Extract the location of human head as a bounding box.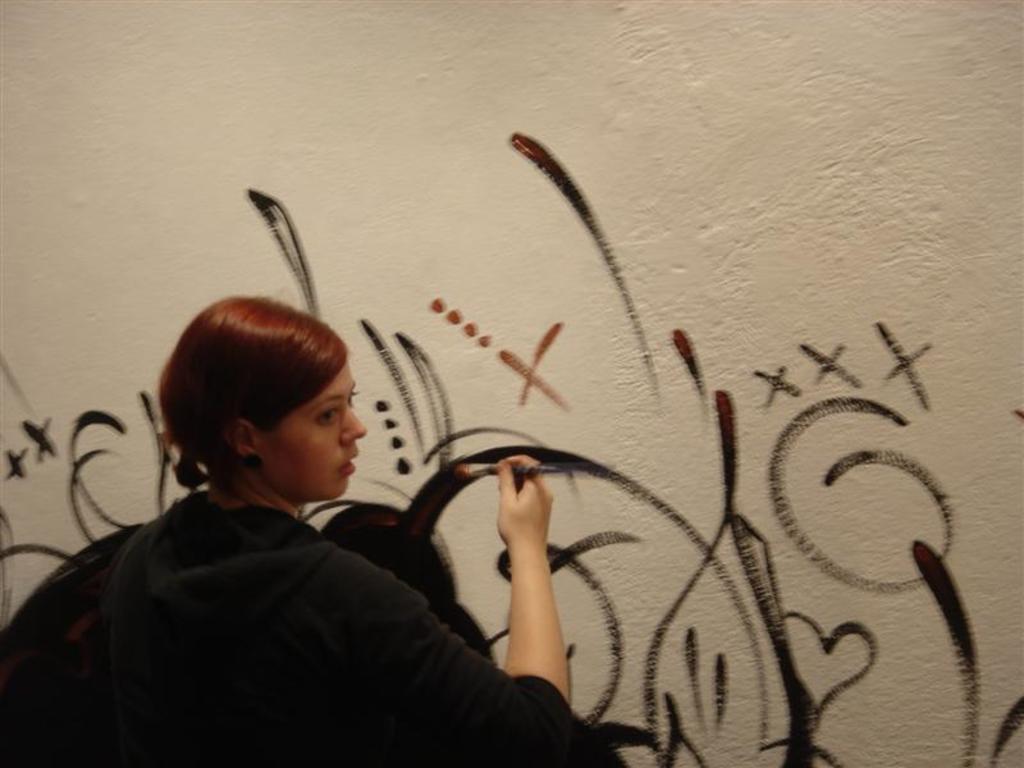
detection(157, 293, 370, 504).
